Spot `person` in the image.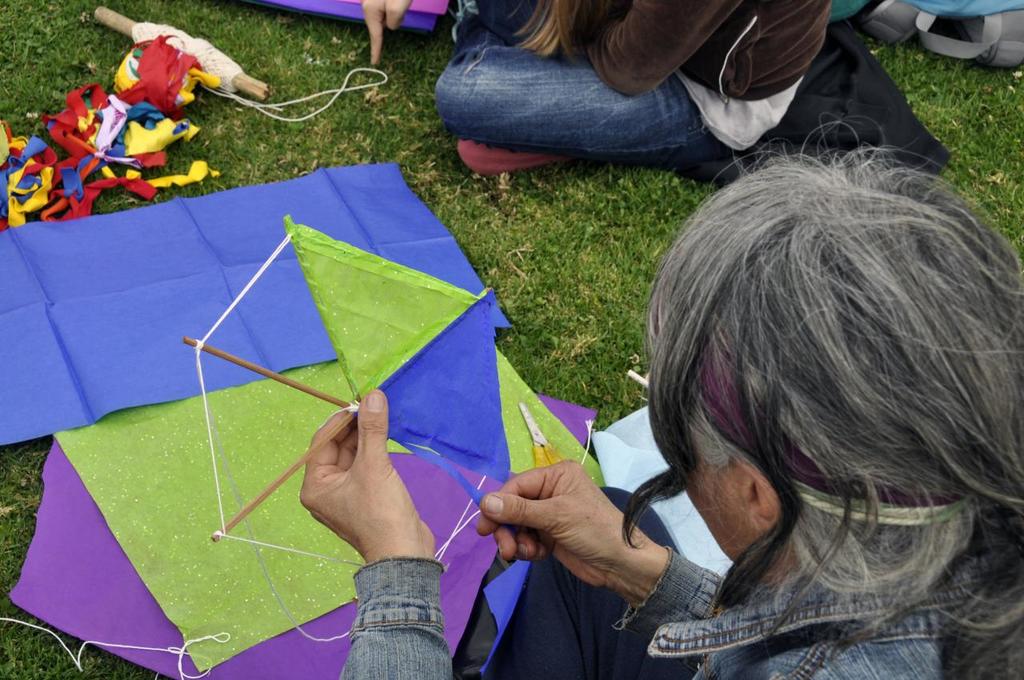
`person` found at 353:0:820:177.
